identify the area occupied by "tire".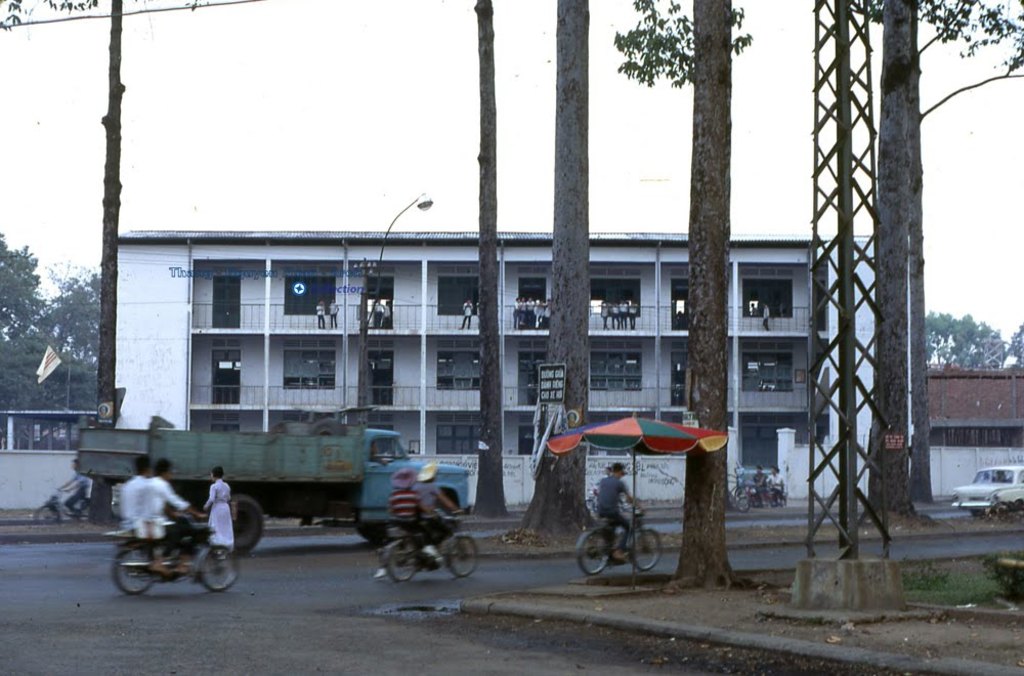
Area: <box>36,504,60,521</box>.
